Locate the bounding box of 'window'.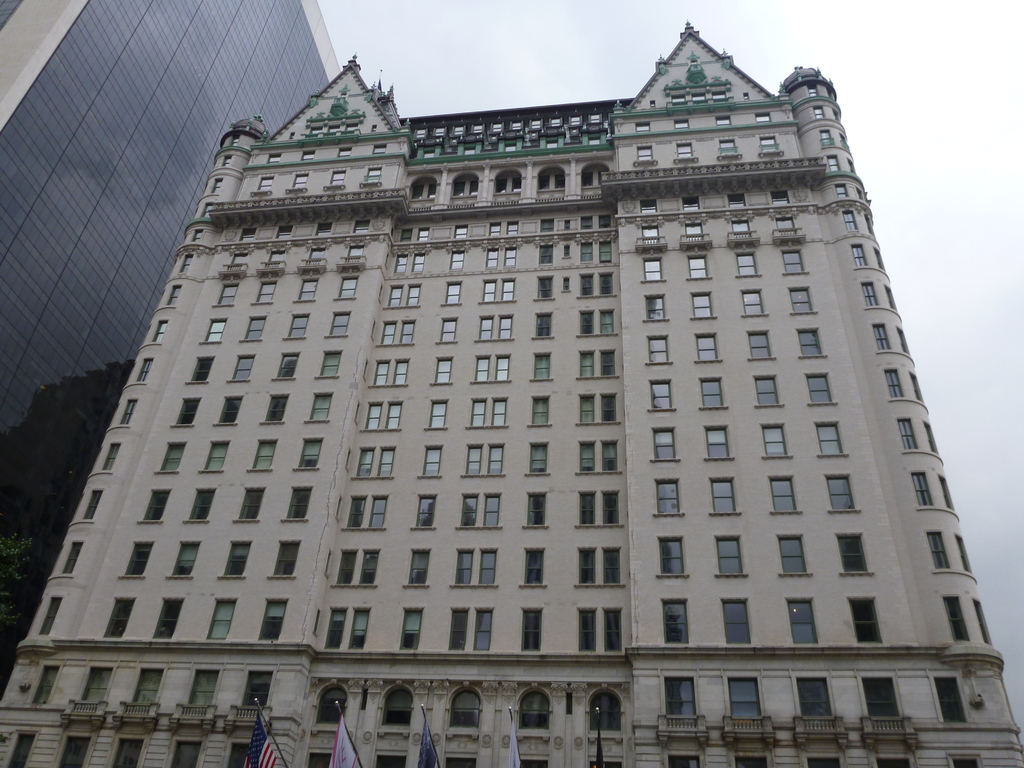
Bounding box: l=180, t=252, r=193, b=277.
